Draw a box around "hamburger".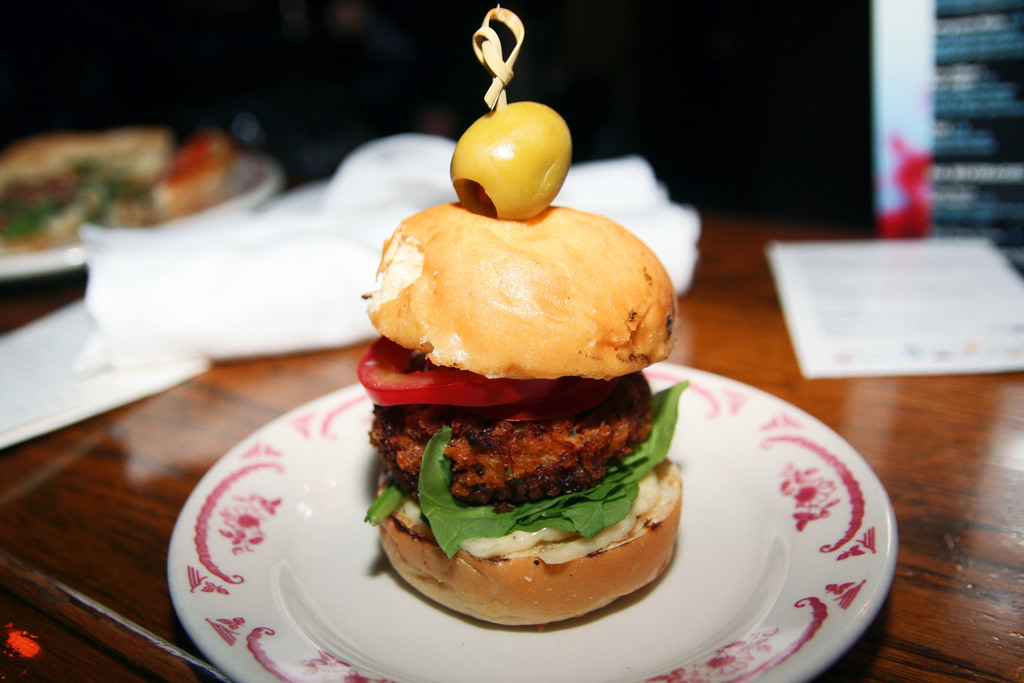
<region>358, 99, 690, 629</region>.
